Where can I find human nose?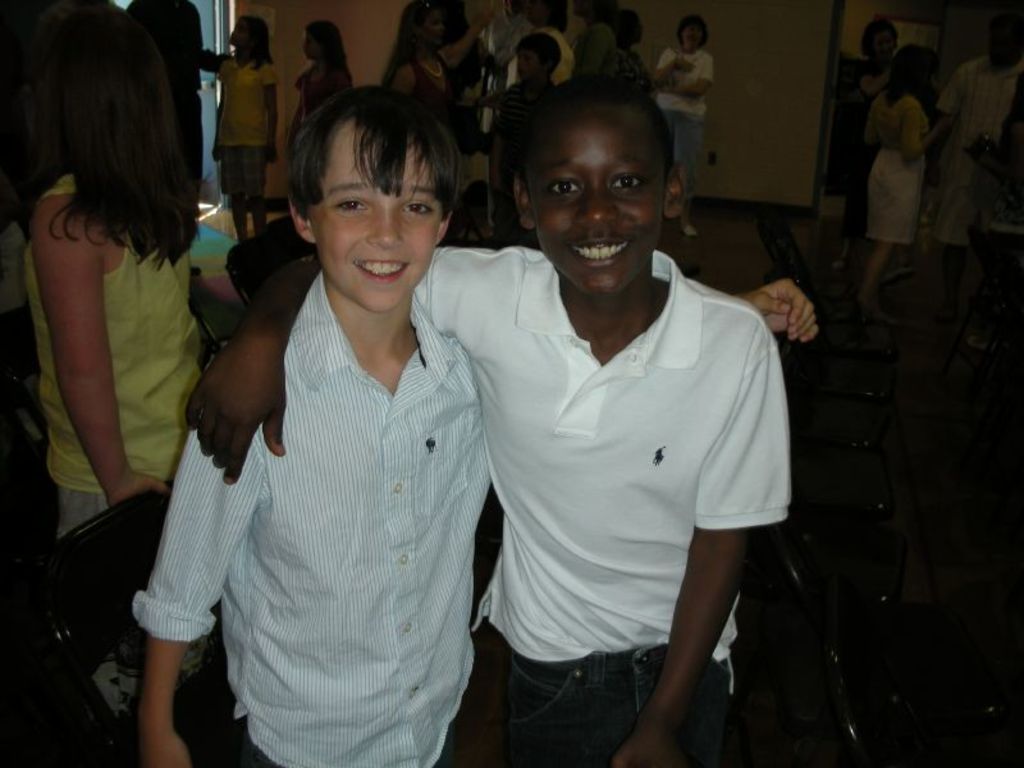
You can find it at <bbox>575, 182, 622, 225</bbox>.
